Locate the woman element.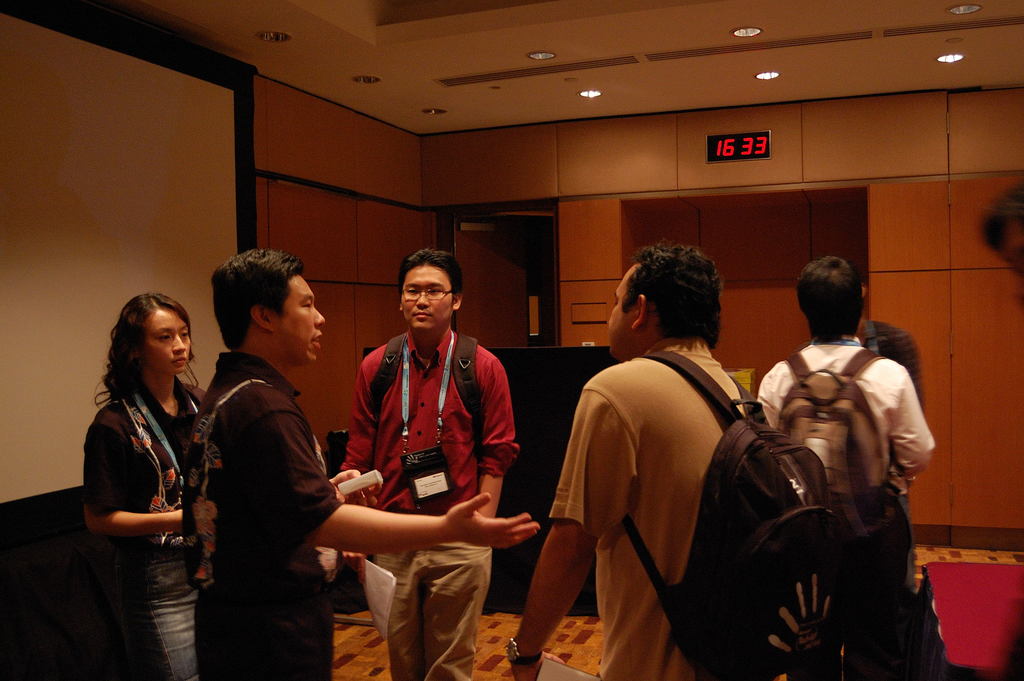
Element bbox: (73,261,225,668).
